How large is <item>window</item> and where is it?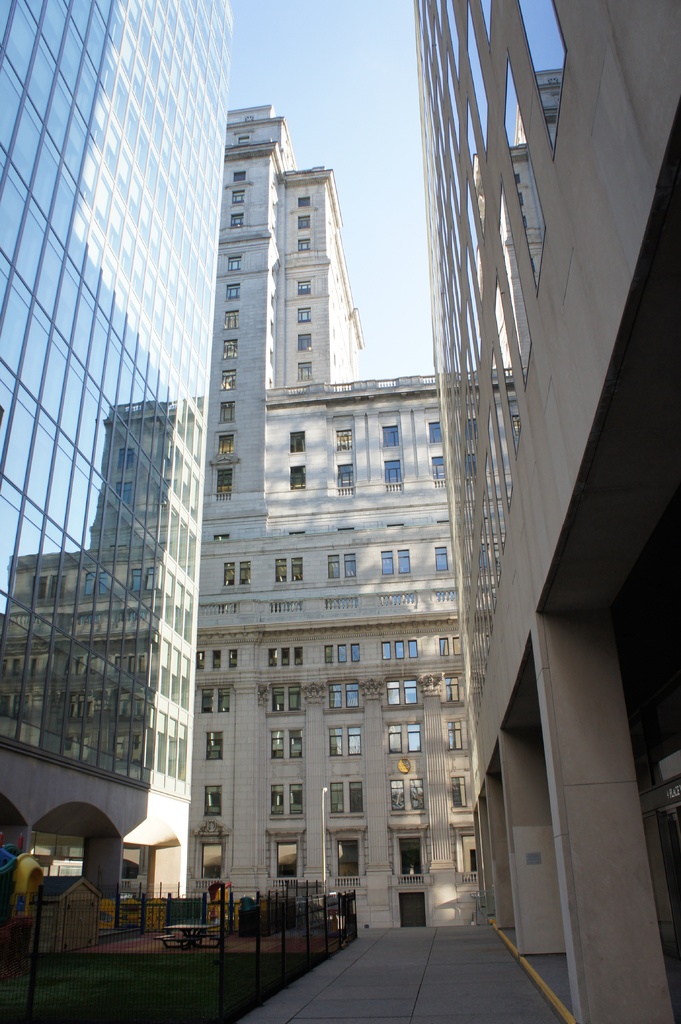
Bounding box: BBox(287, 435, 305, 454).
